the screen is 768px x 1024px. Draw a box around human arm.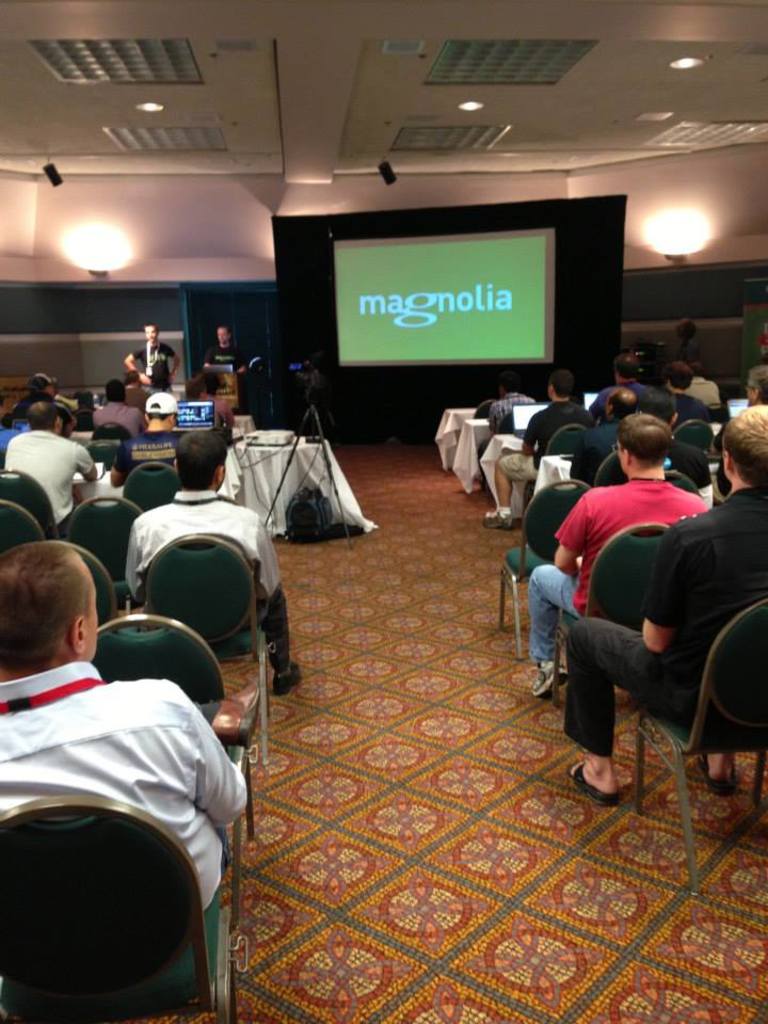
485:403:497:439.
